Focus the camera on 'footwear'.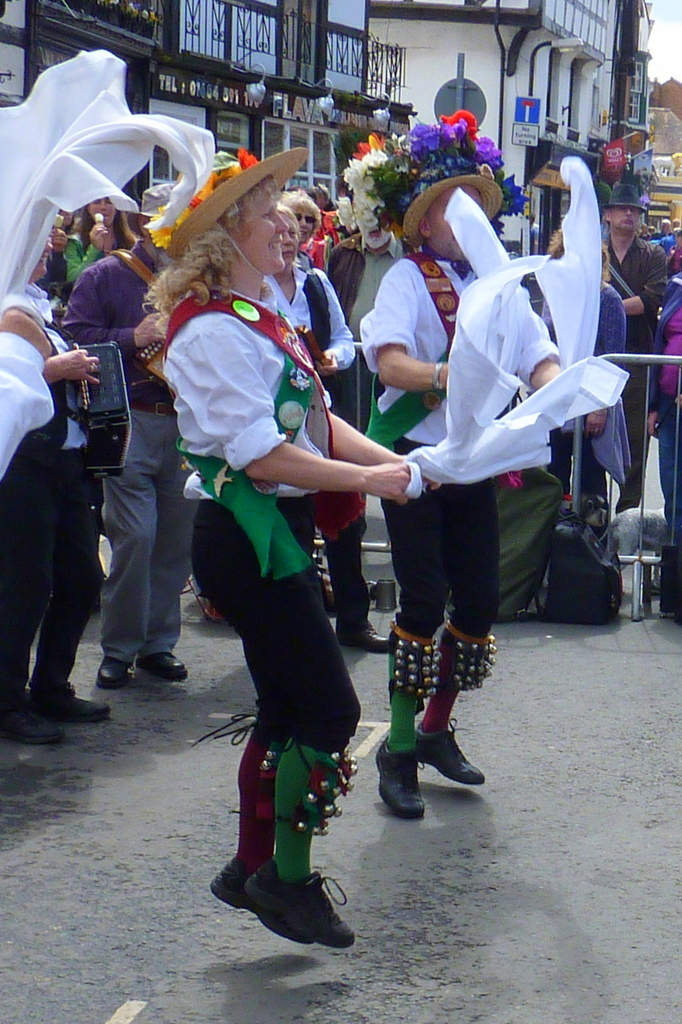
Focus region: left=132, top=652, right=185, bottom=678.
